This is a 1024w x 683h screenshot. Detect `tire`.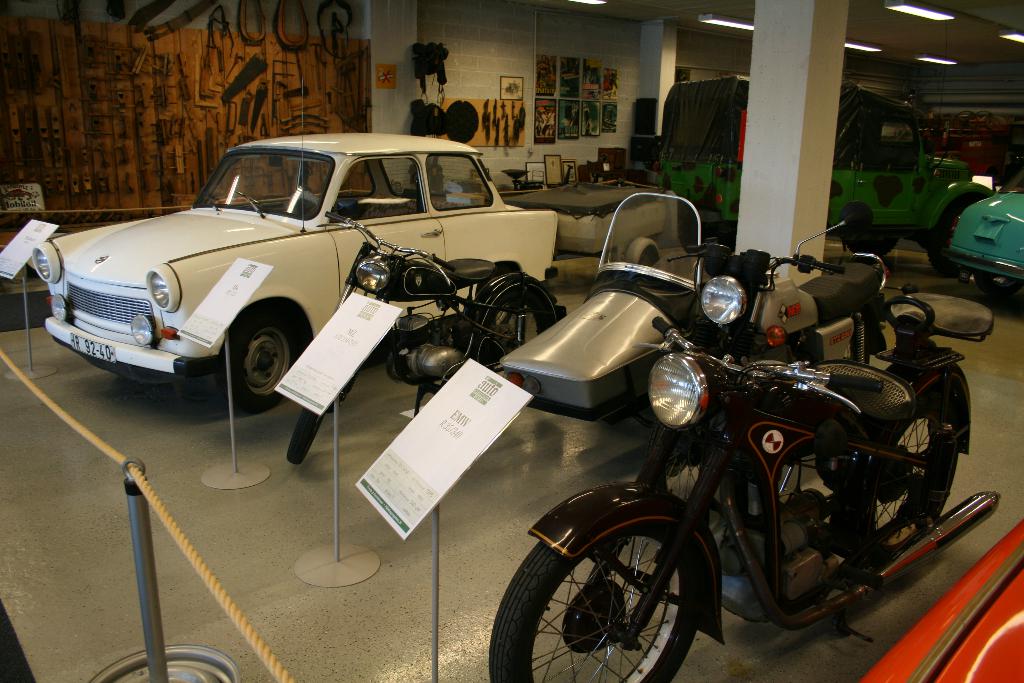
Rect(497, 293, 520, 331).
